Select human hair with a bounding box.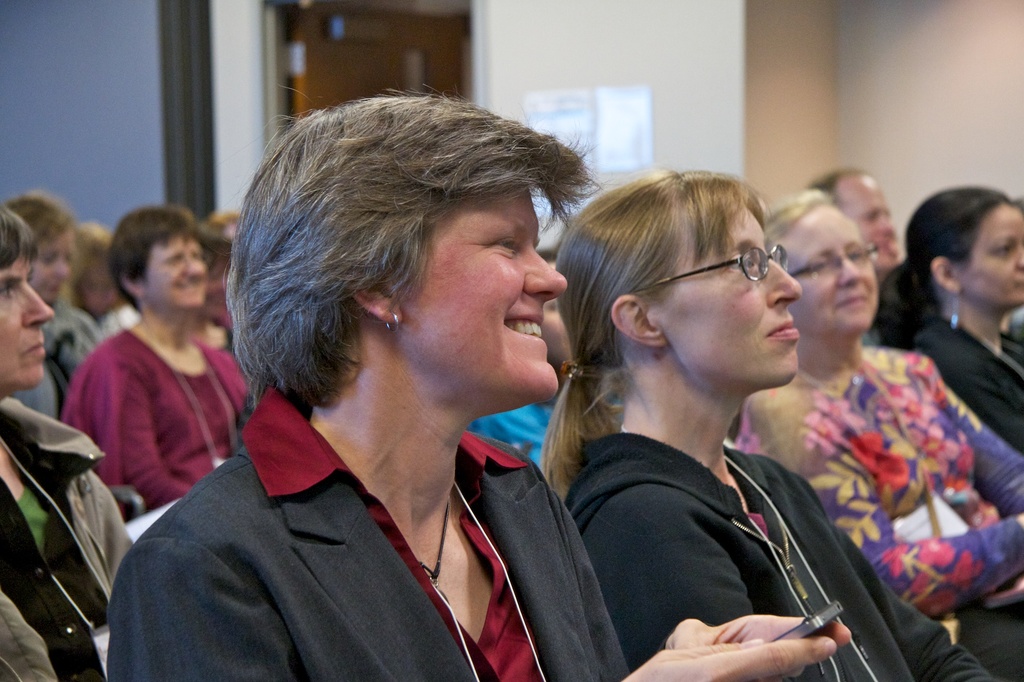
240,101,605,441.
